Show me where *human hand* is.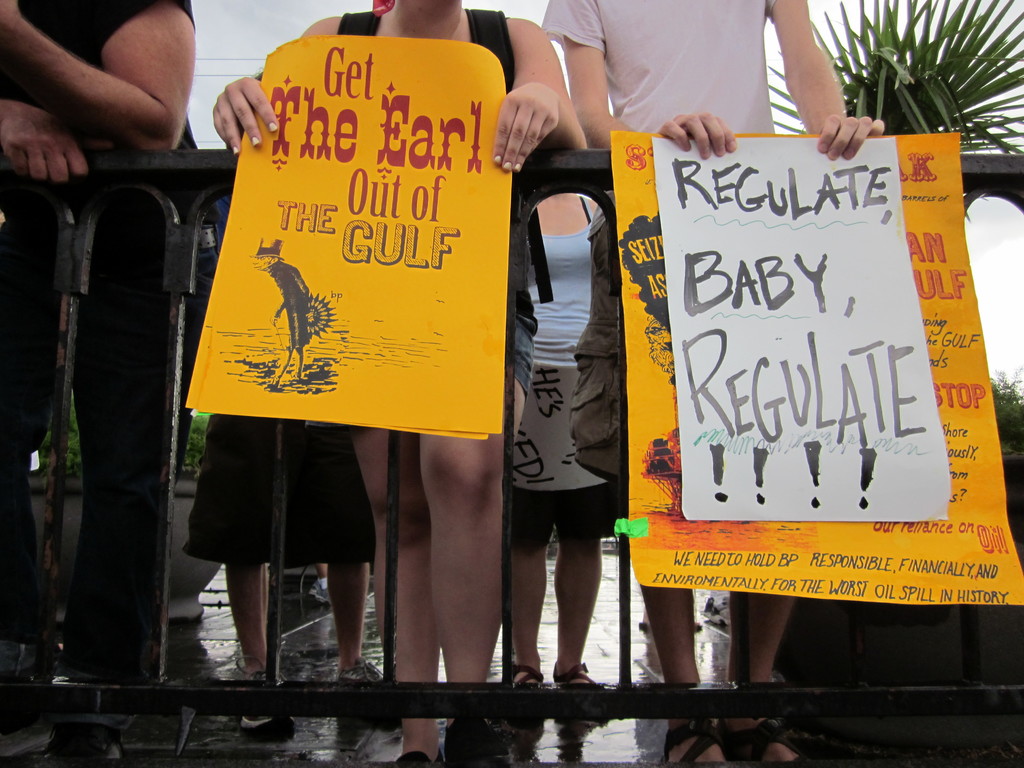
*human hand* is at <box>495,83,562,172</box>.
